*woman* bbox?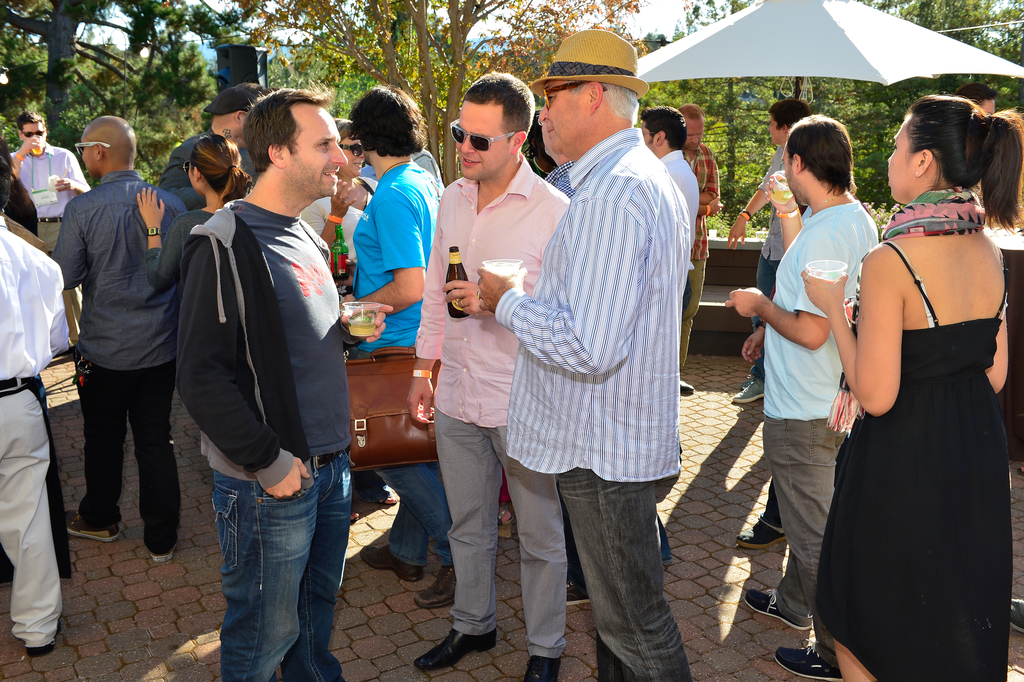
{"x1": 137, "y1": 137, "x2": 252, "y2": 295}
